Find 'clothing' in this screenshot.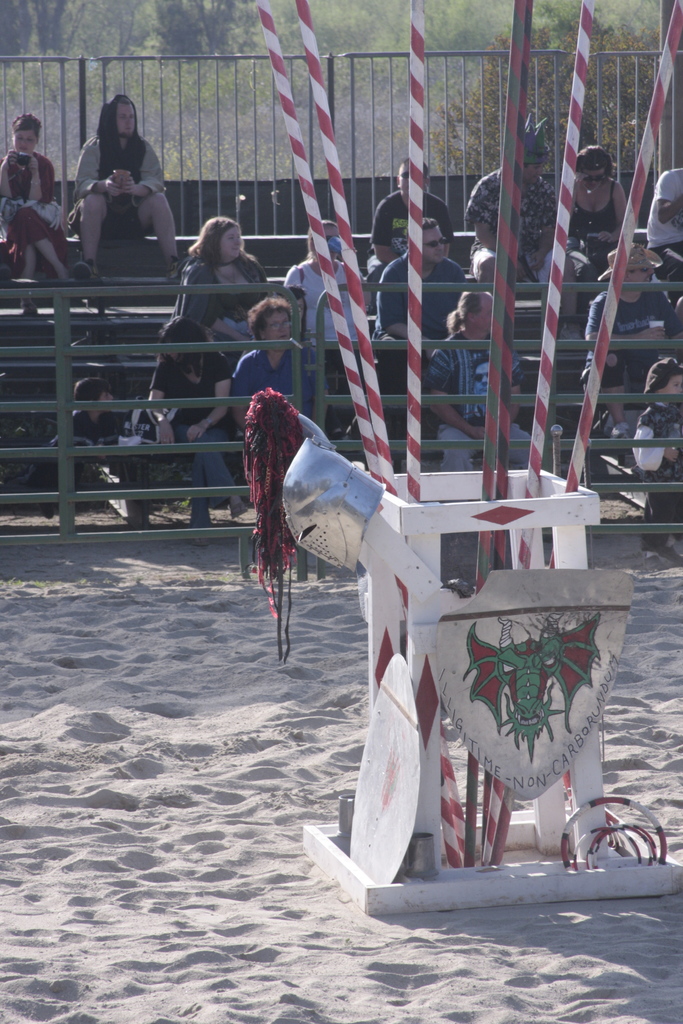
The bounding box for 'clothing' is crop(287, 264, 370, 353).
